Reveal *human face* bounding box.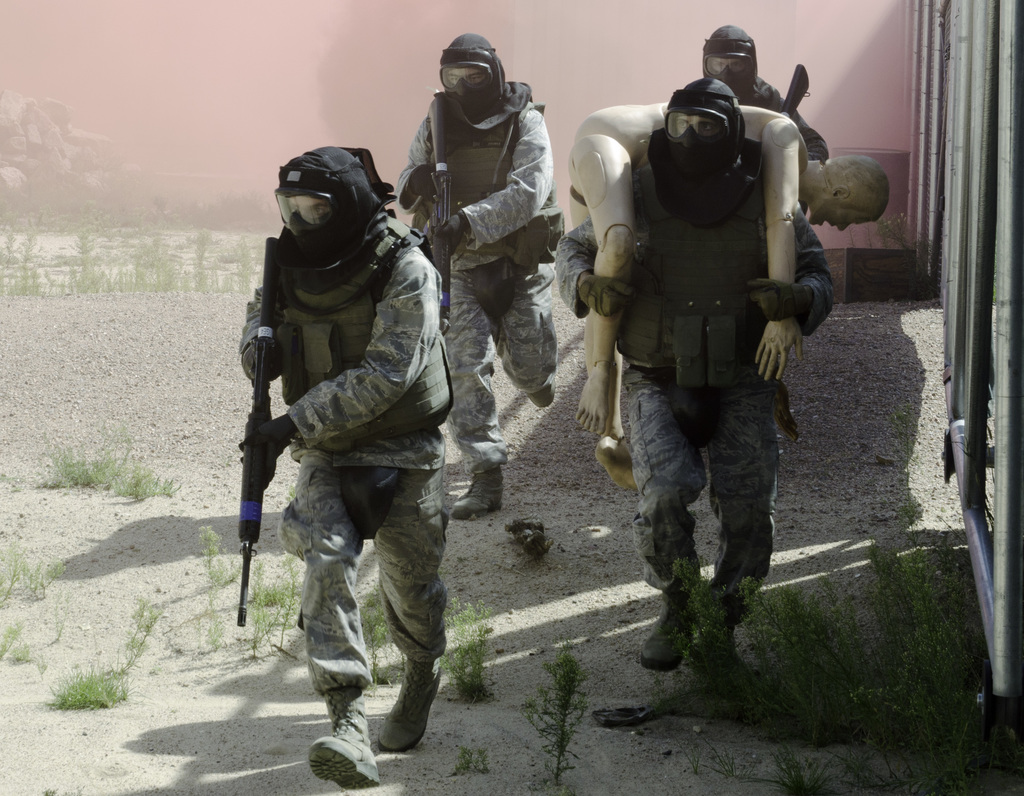
Revealed: 674/115/720/134.
